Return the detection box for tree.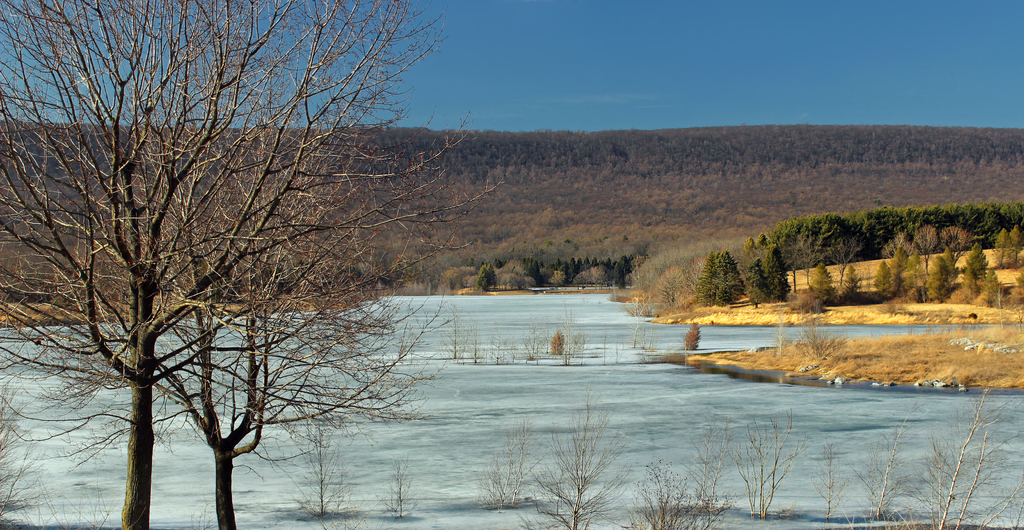
rect(883, 229, 917, 267).
